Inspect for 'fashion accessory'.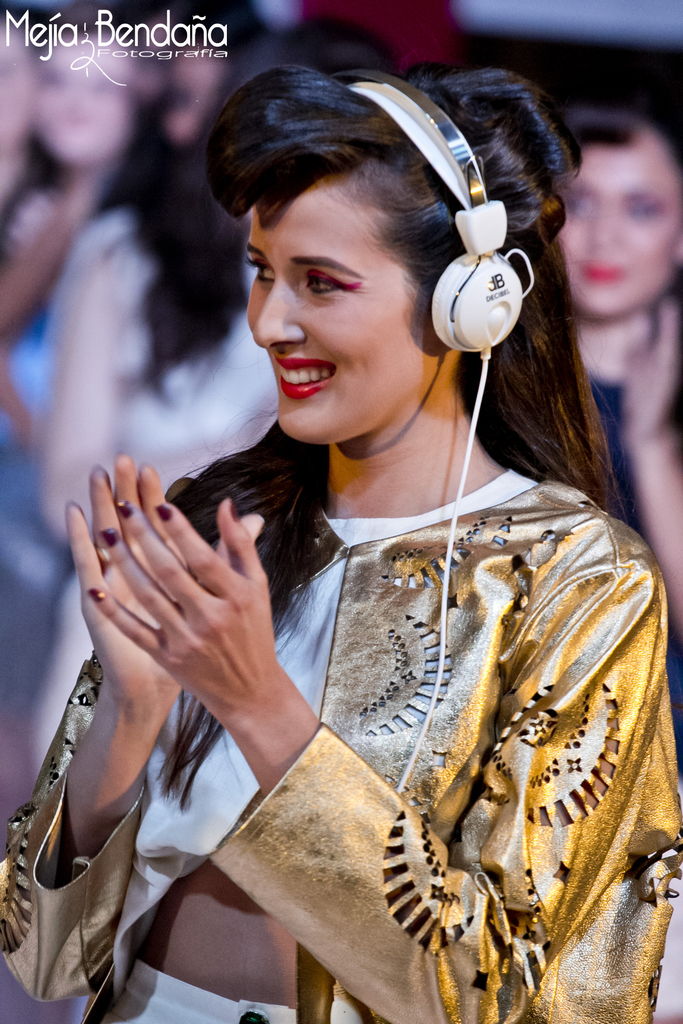
Inspection: region(119, 499, 134, 516).
